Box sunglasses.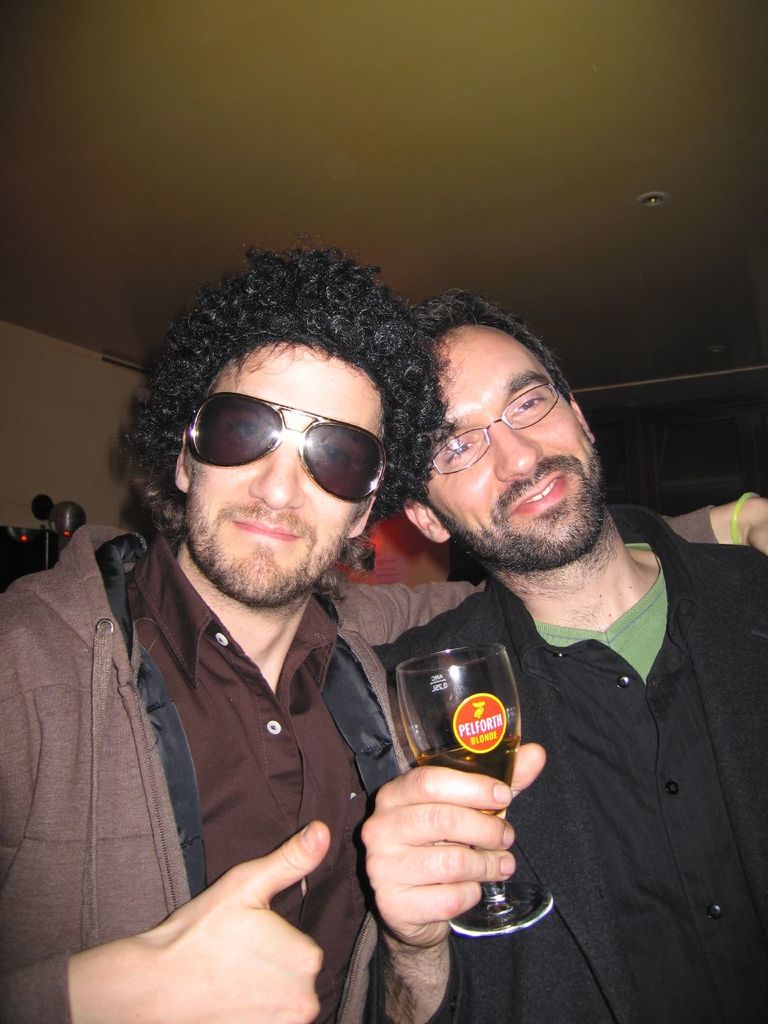
(185,388,387,506).
